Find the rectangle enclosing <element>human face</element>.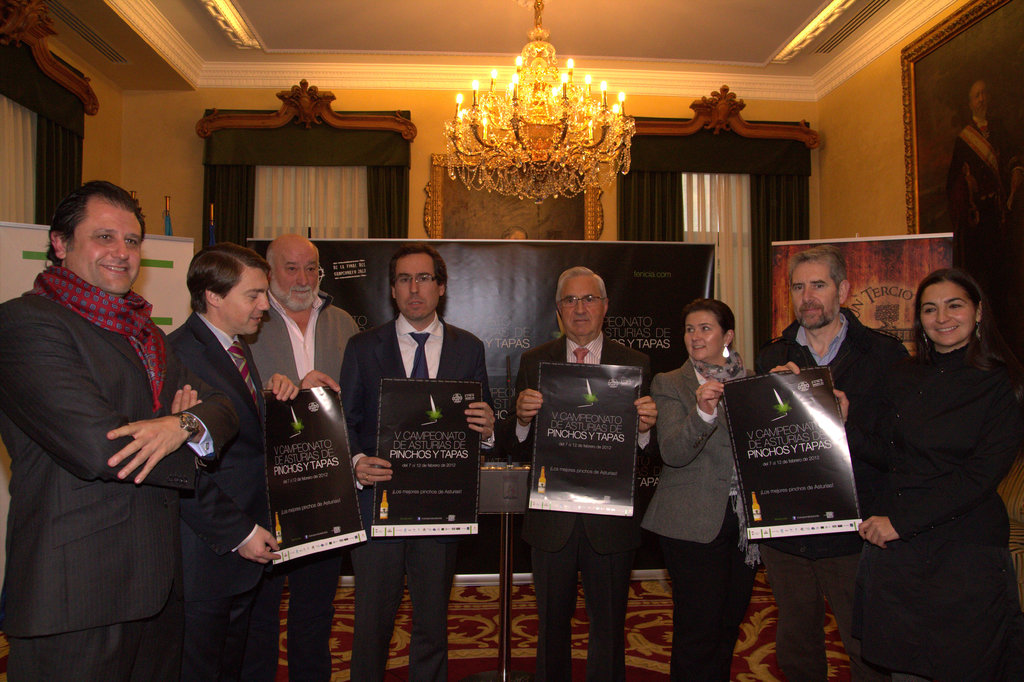
[922, 284, 976, 346].
